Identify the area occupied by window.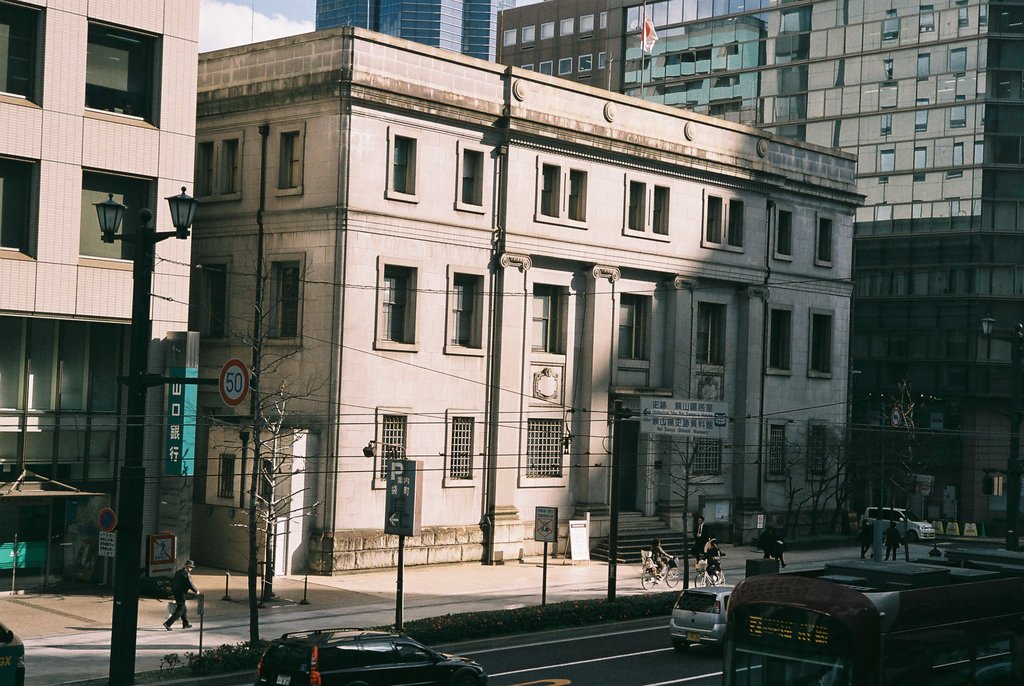
Area: x1=772 y1=206 x2=799 y2=261.
